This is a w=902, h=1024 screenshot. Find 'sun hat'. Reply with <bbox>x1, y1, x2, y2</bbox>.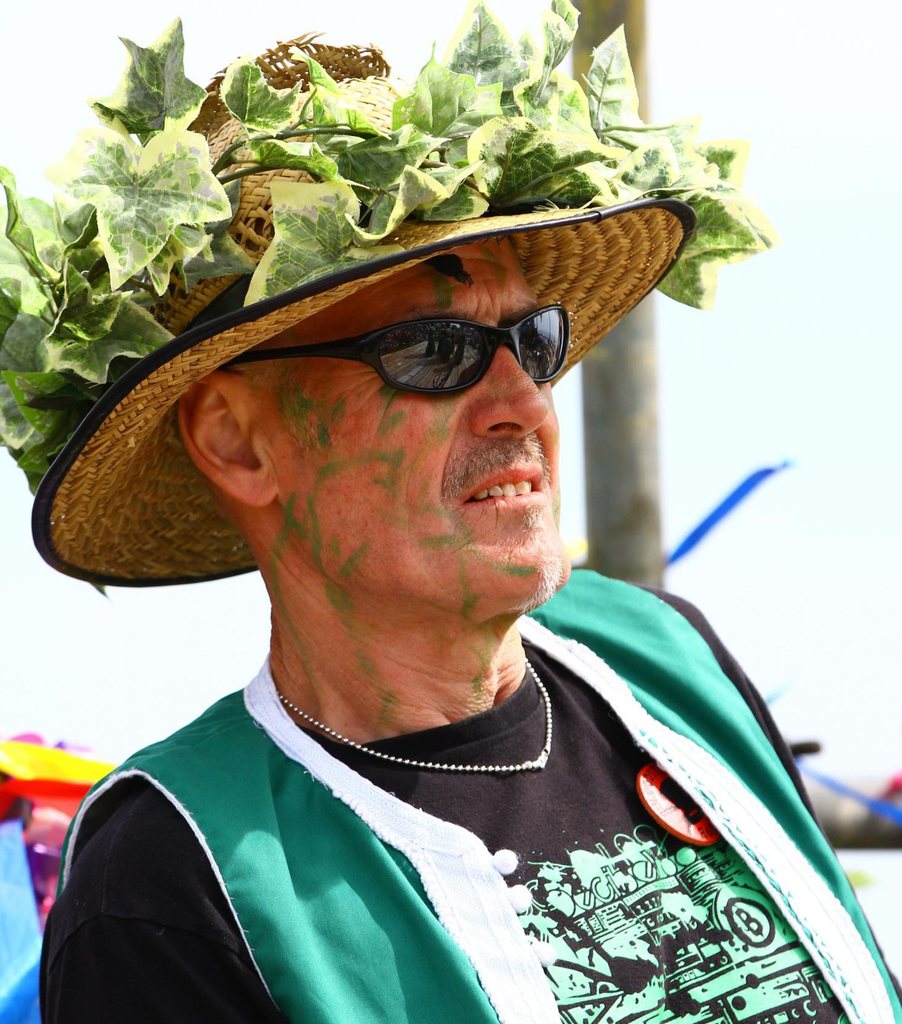
<bbox>0, 0, 791, 580</bbox>.
